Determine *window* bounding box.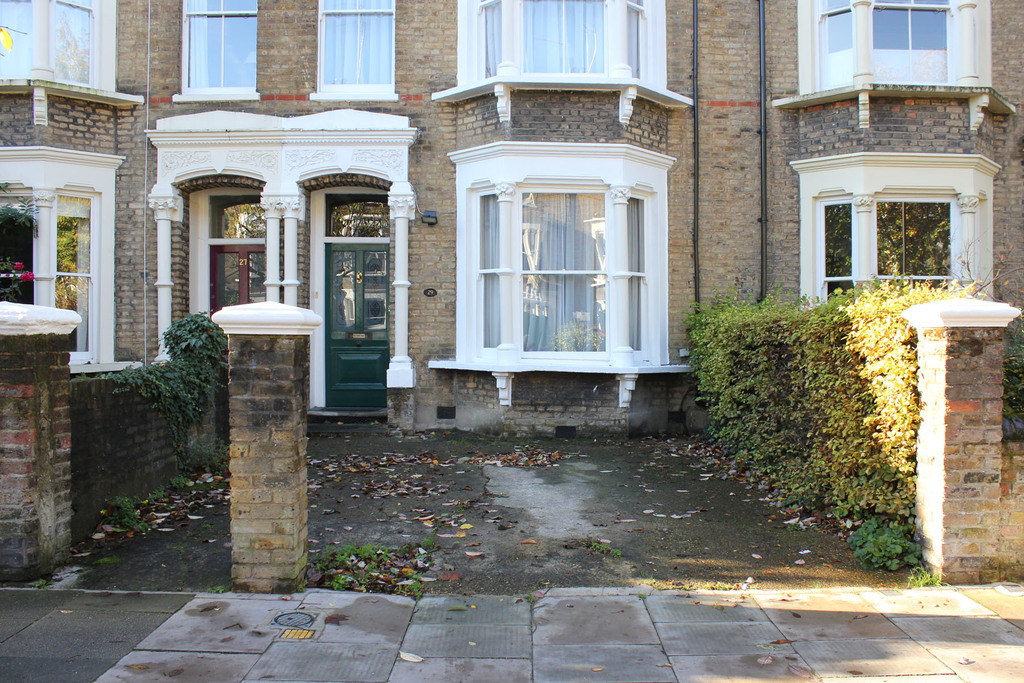
Determined: 1/0/145/111.
